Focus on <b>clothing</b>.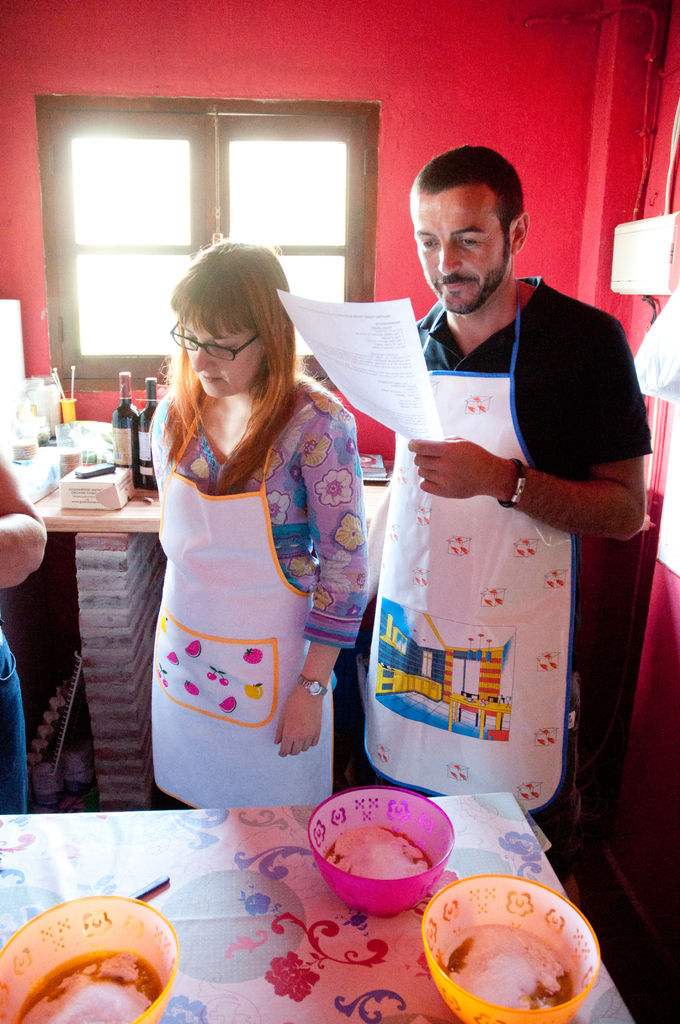
Focused at locate(0, 626, 35, 810).
